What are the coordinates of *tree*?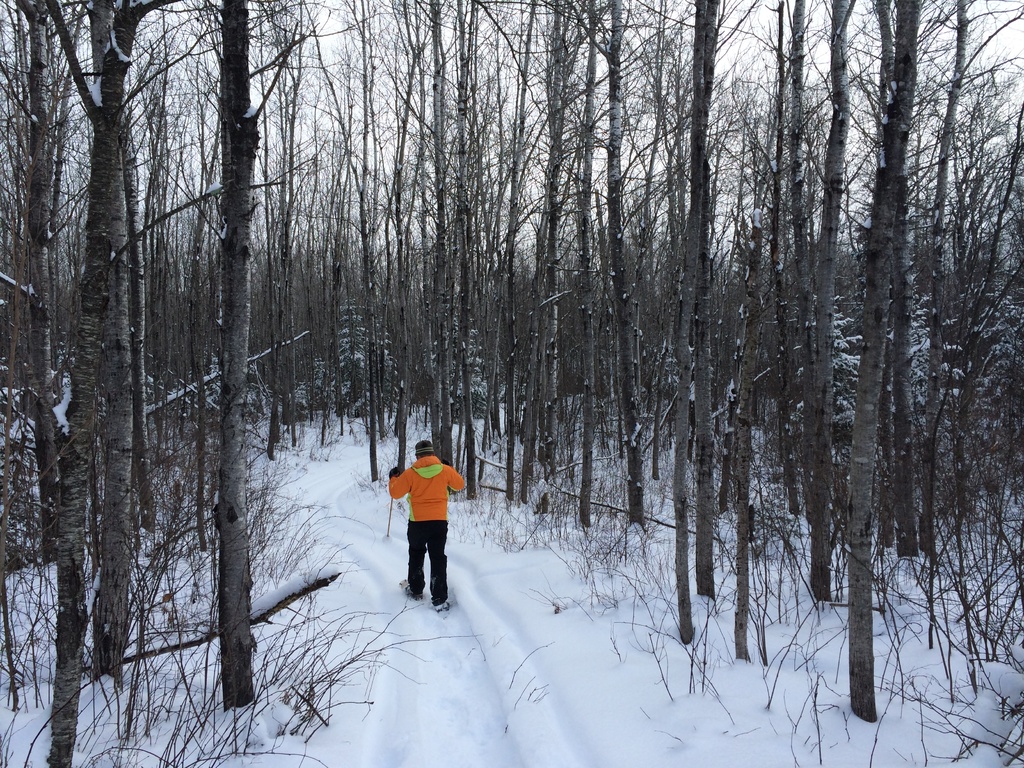
crop(0, 24, 1023, 755).
